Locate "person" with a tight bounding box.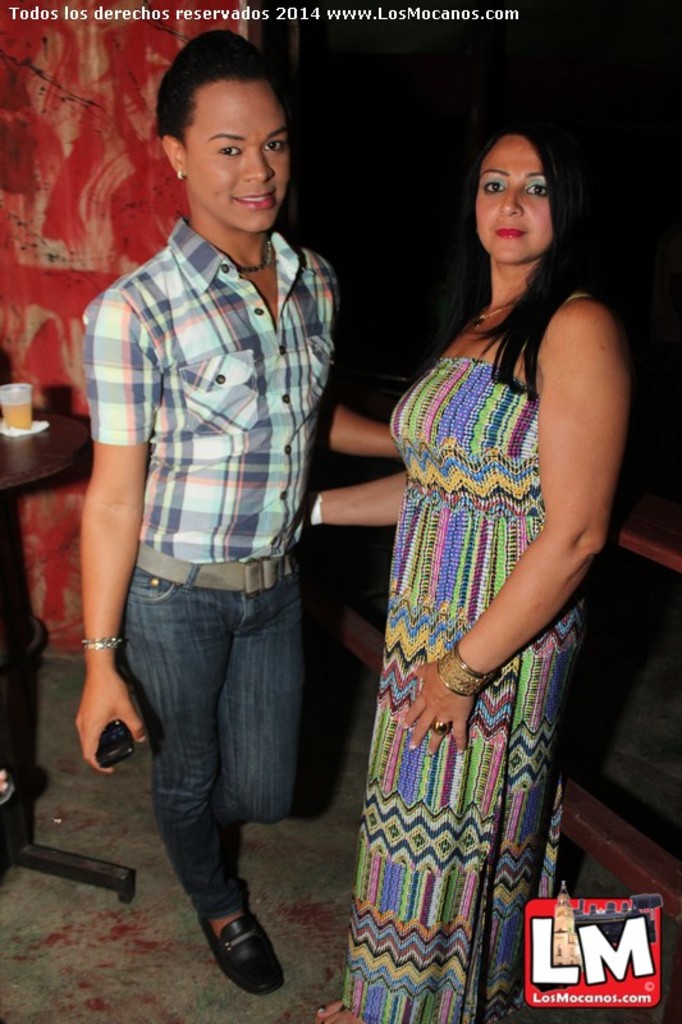
[306,116,636,1023].
